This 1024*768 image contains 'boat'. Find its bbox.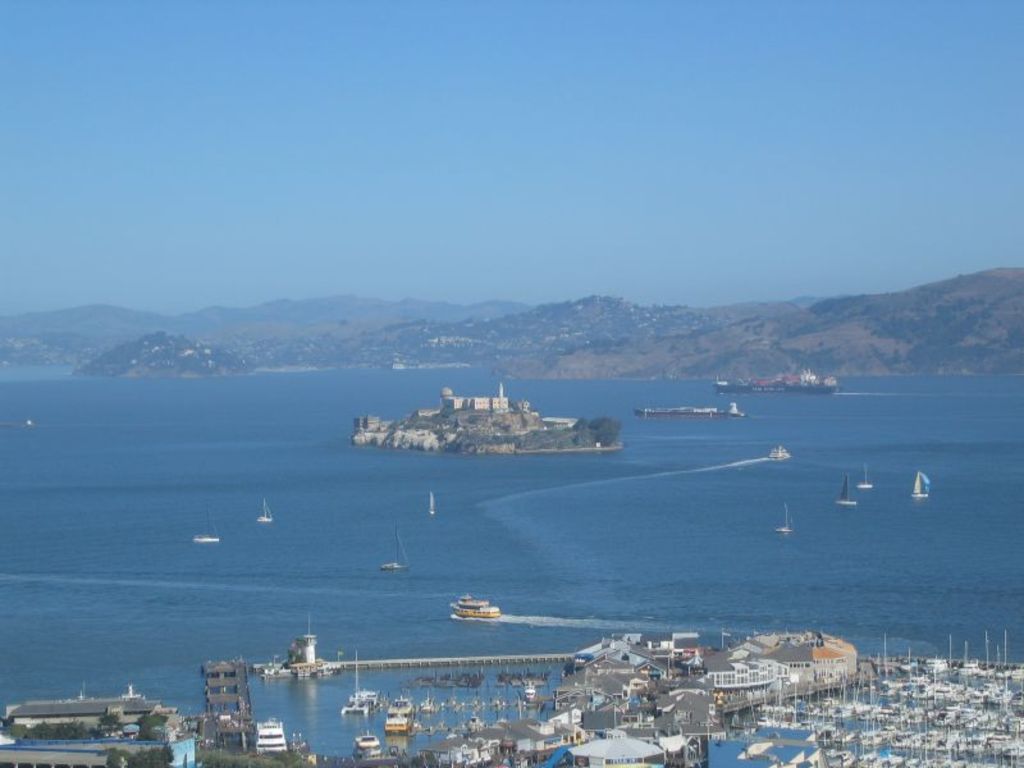
<box>778,447,786,454</box>.
